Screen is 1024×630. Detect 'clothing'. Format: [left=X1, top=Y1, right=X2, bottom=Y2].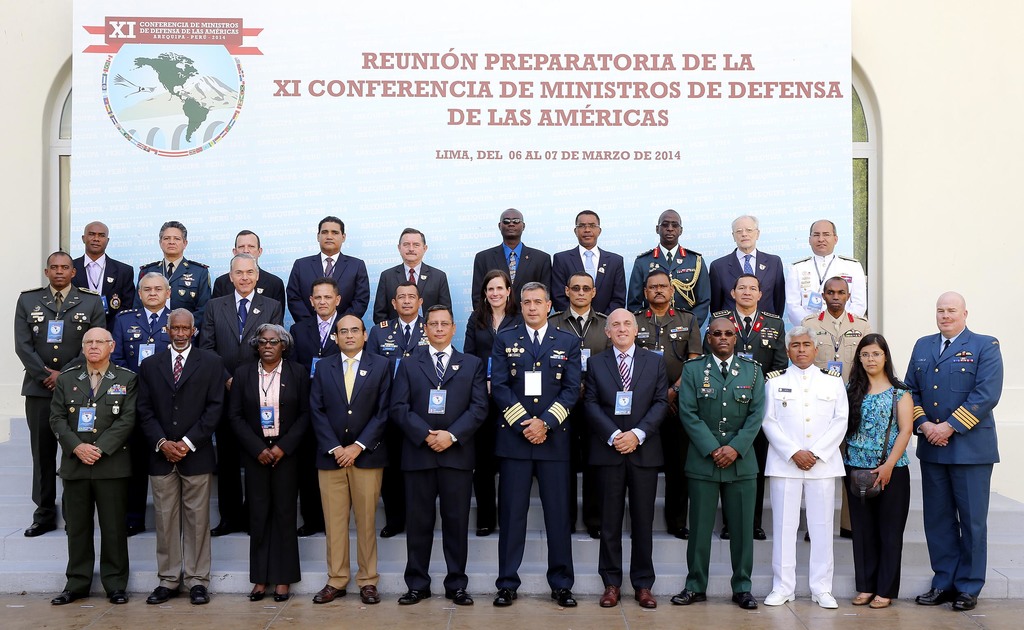
[left=788, top=299, right=881, bottom=387].
